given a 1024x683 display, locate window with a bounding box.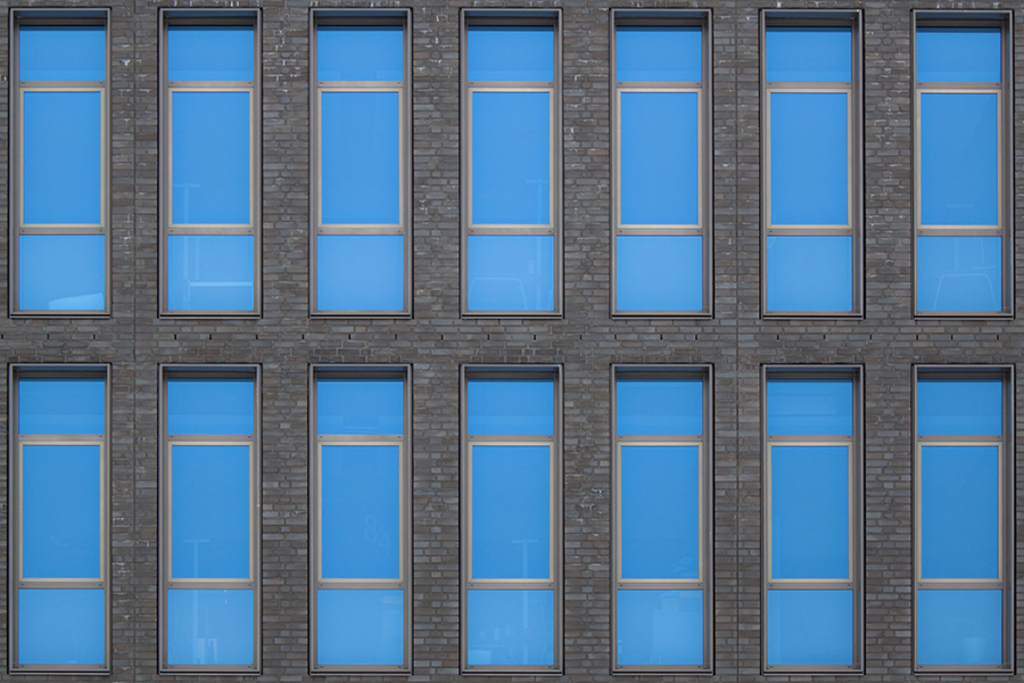
Located: locate(612, 359, 717, 674).
